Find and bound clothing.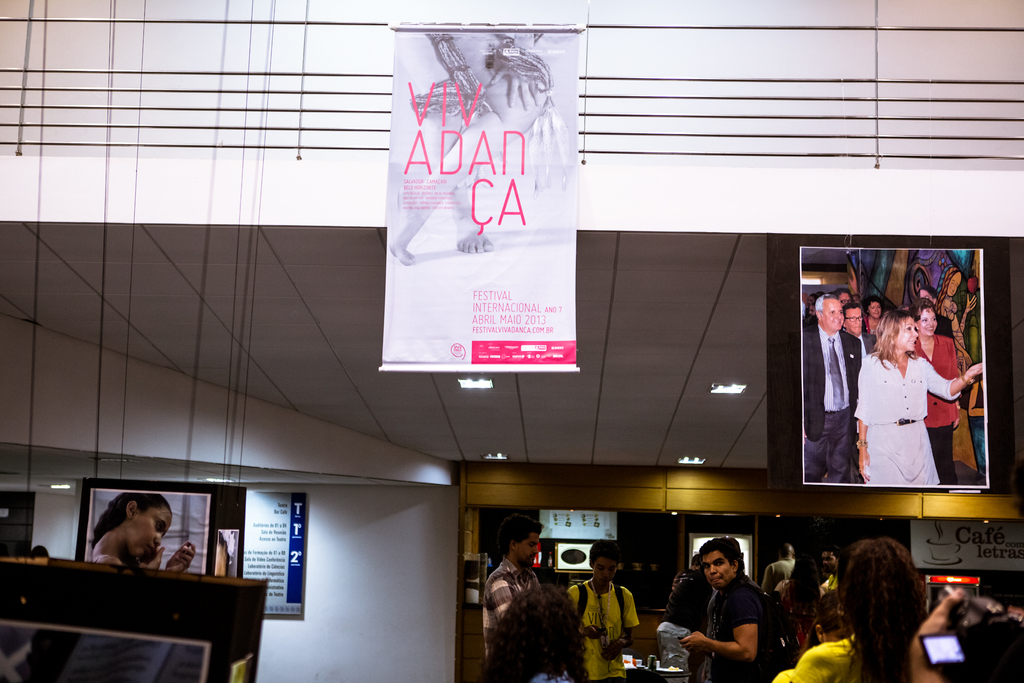
Bound: BBox(801, 299, 806, 317).
